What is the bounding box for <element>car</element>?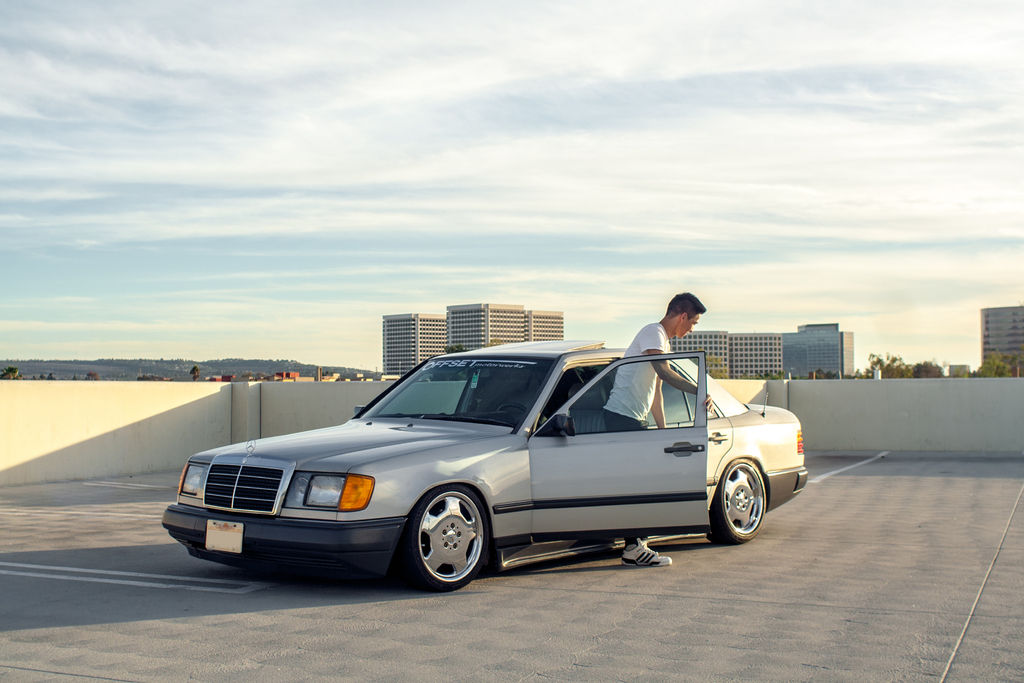
select_region(159, 343, 812, 591).
